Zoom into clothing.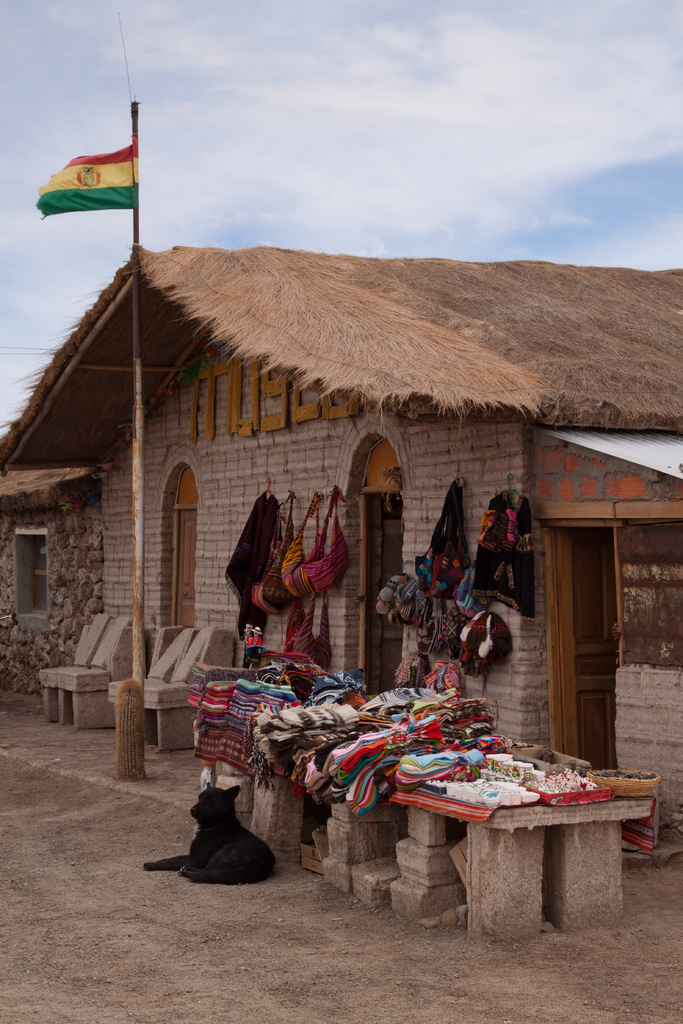
Zoom target: (473, 488, 534, 616).
